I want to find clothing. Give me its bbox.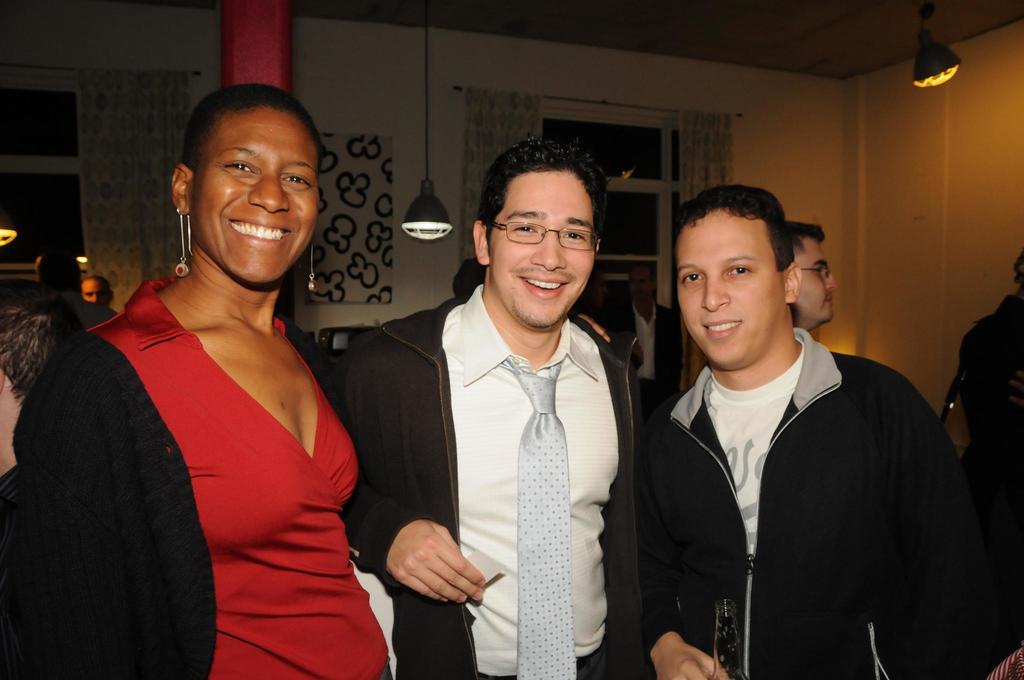
bbox=[637, 321, 1023, 679].
